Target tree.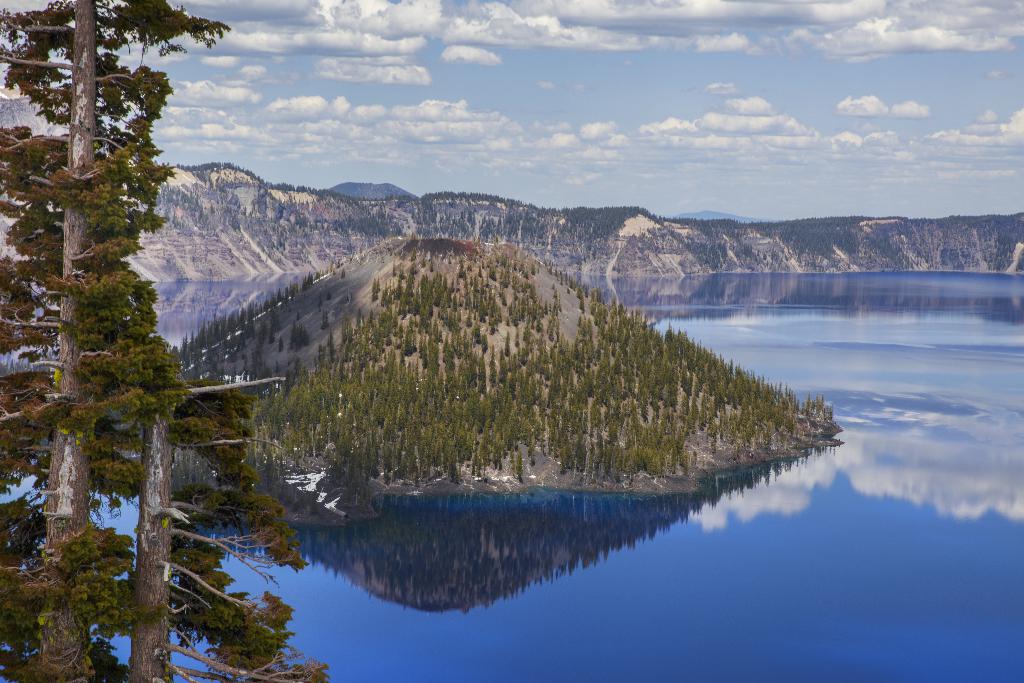
Target region: 0 0 339 682.
